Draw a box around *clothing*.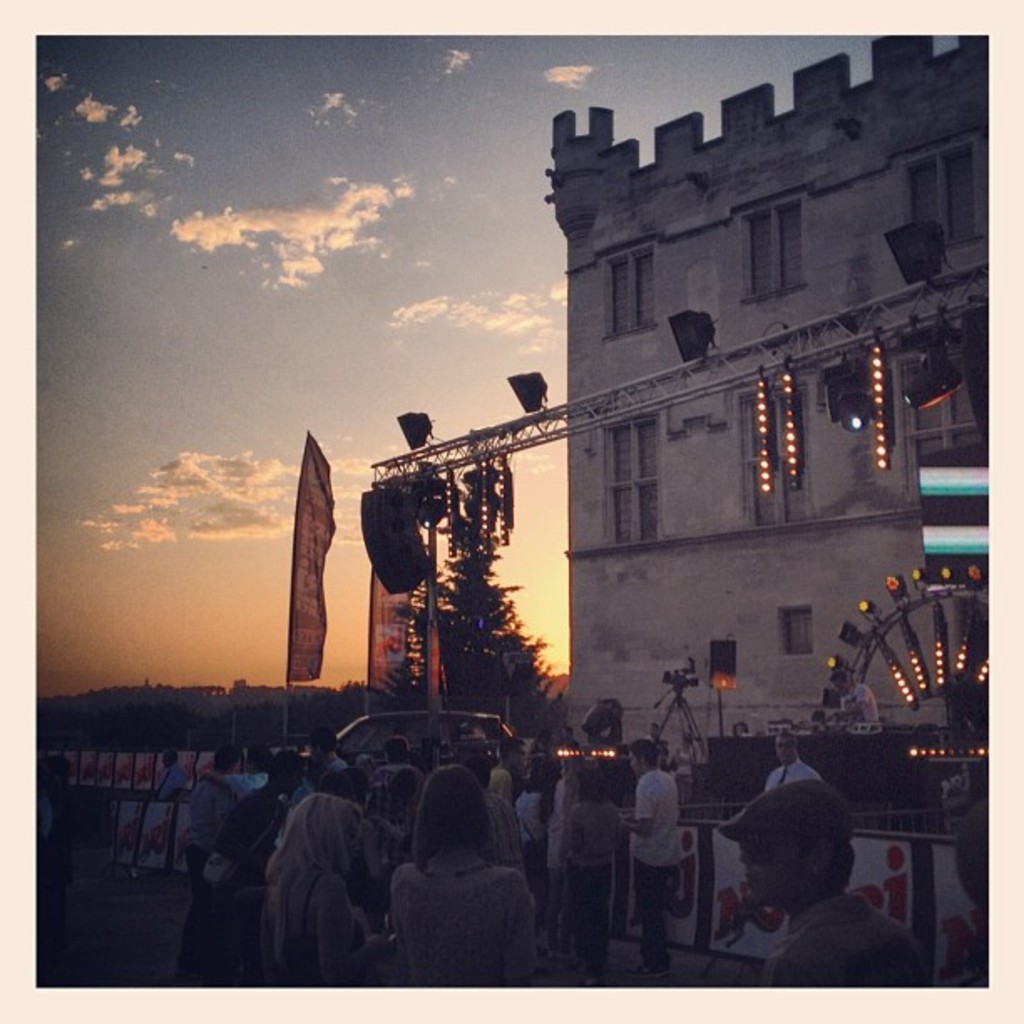
left=724, top=766, right=922, bottom=975.
